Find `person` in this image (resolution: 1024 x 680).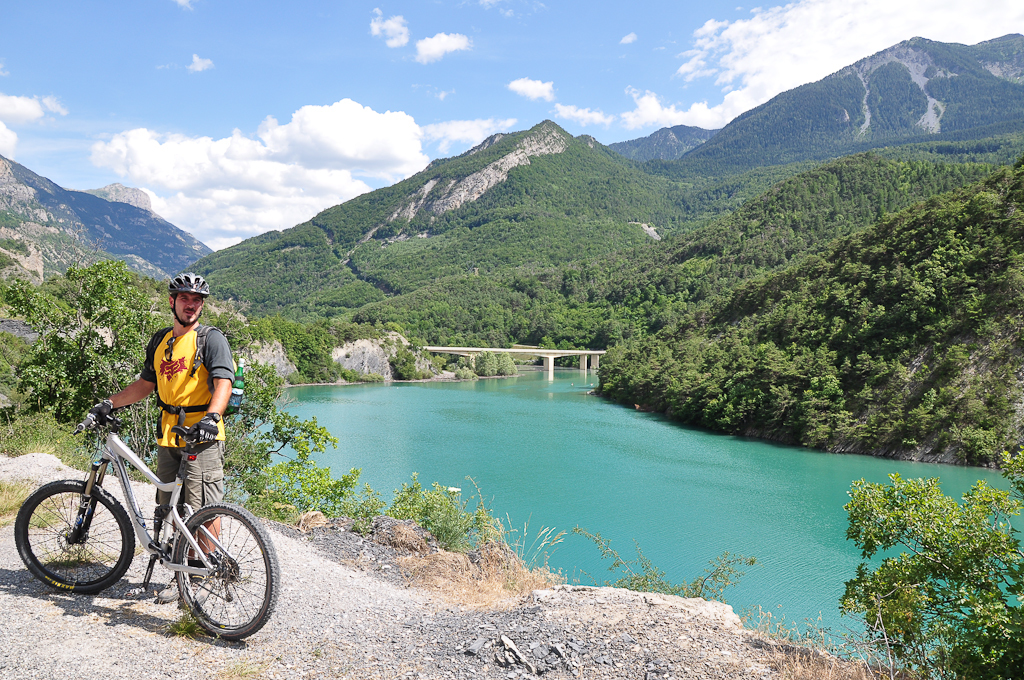
71 282 248 590.
